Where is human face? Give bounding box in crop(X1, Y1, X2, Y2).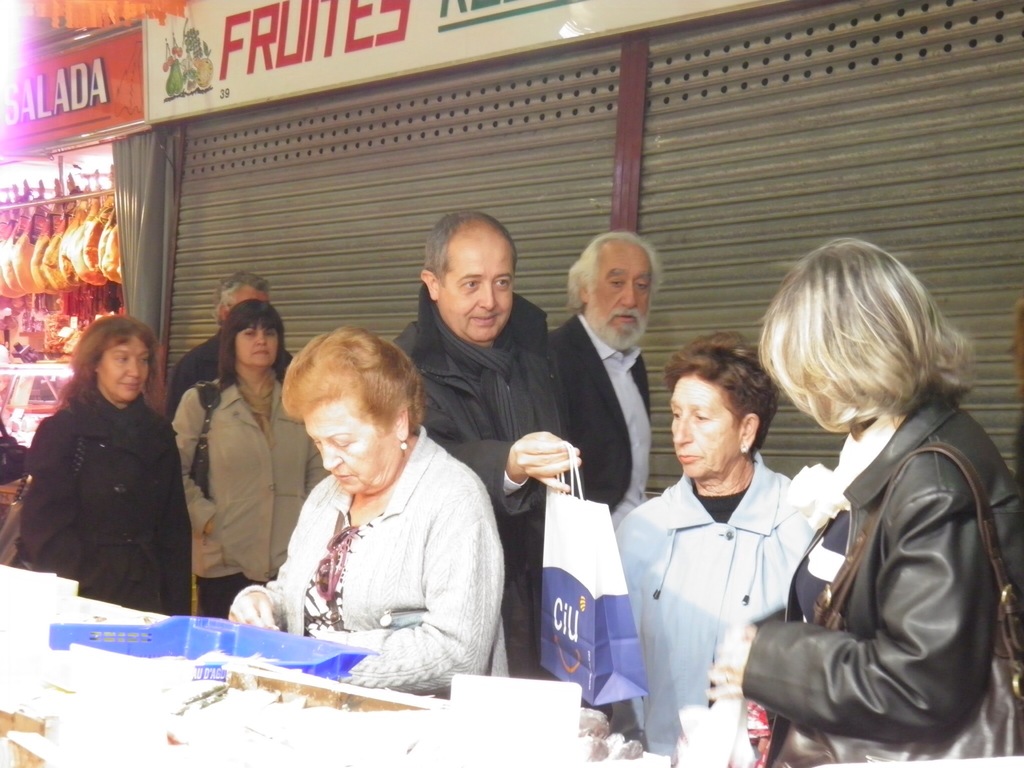
crop(436, 249, 513, 338).
